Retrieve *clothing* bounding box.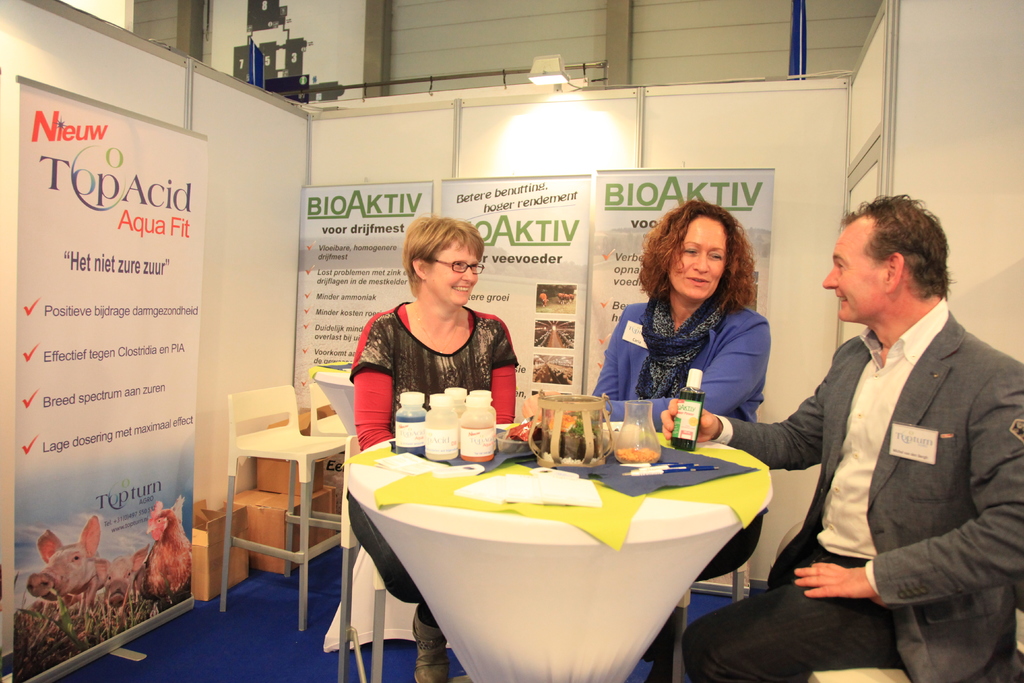
Bounding box: Rect(590, 286, 776, 425).
